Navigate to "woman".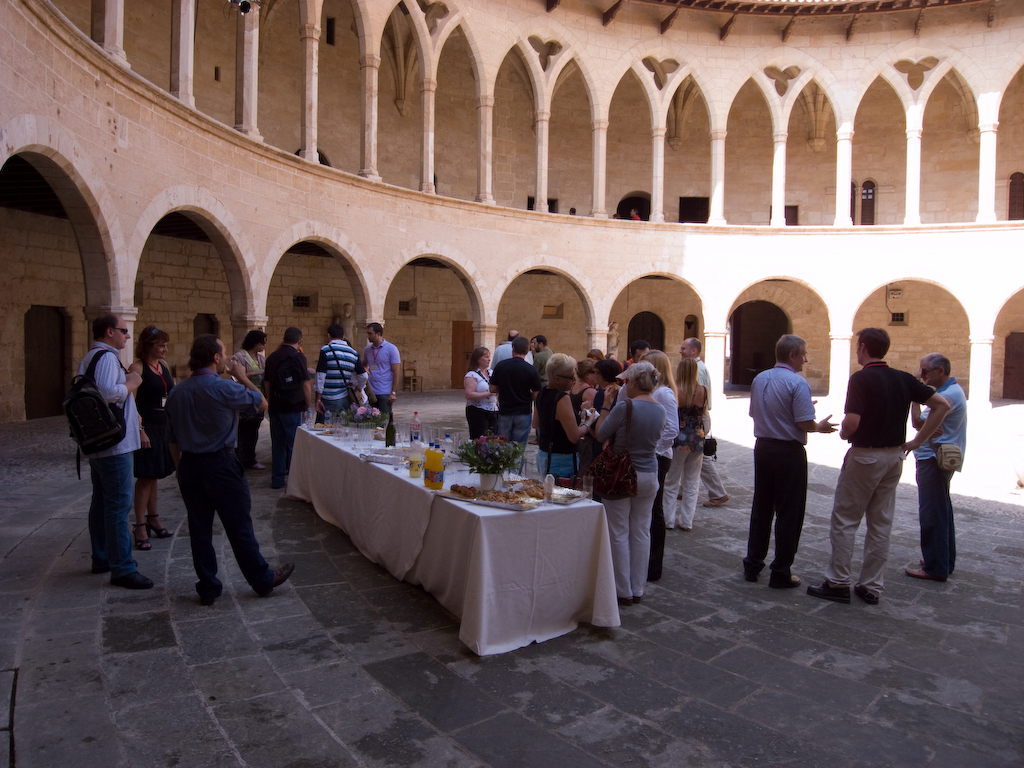
Navigation target: [x1=226, y1=328, x2=272, y2=471].
